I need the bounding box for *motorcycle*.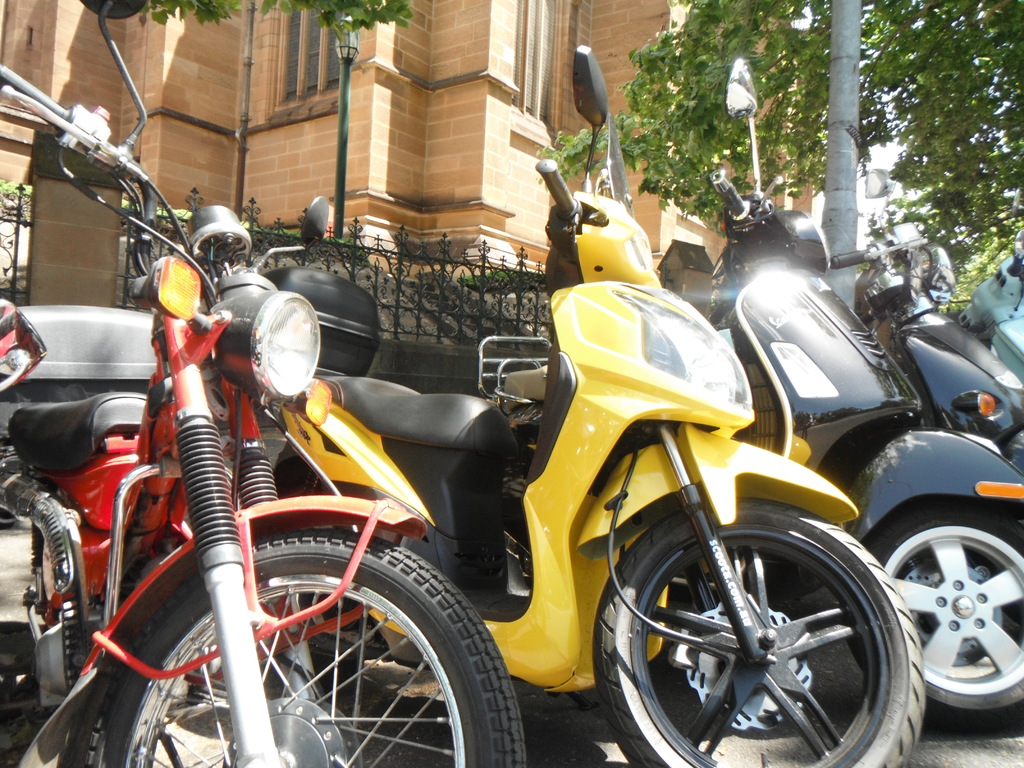
Here it is: box=[0, 0, 525, 767].
